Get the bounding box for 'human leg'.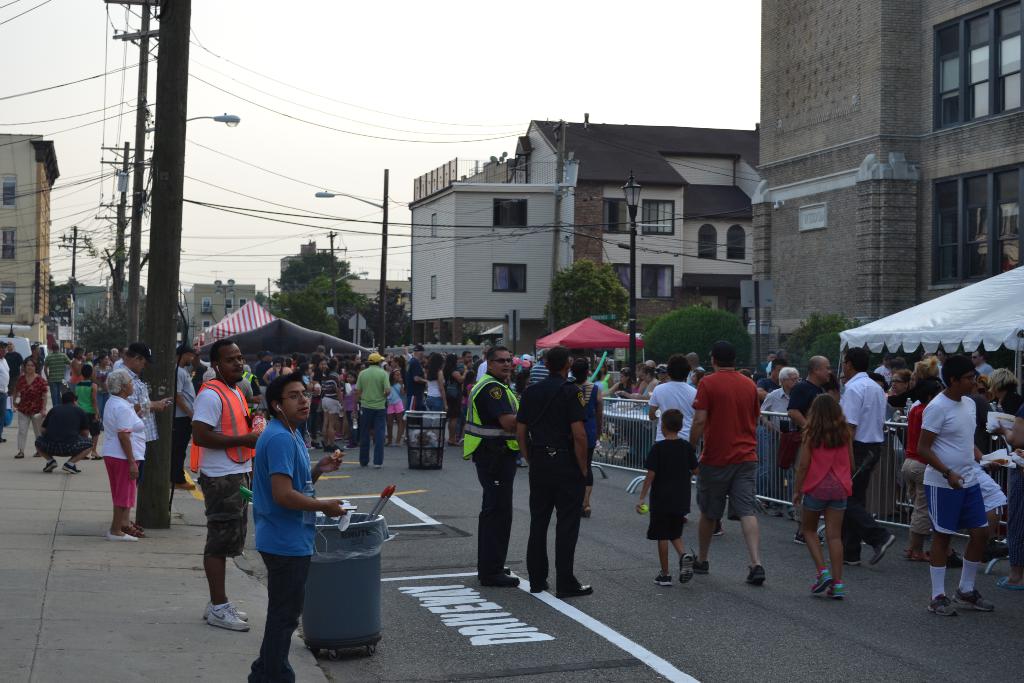
bbox=(375, 411, 389, 472).
